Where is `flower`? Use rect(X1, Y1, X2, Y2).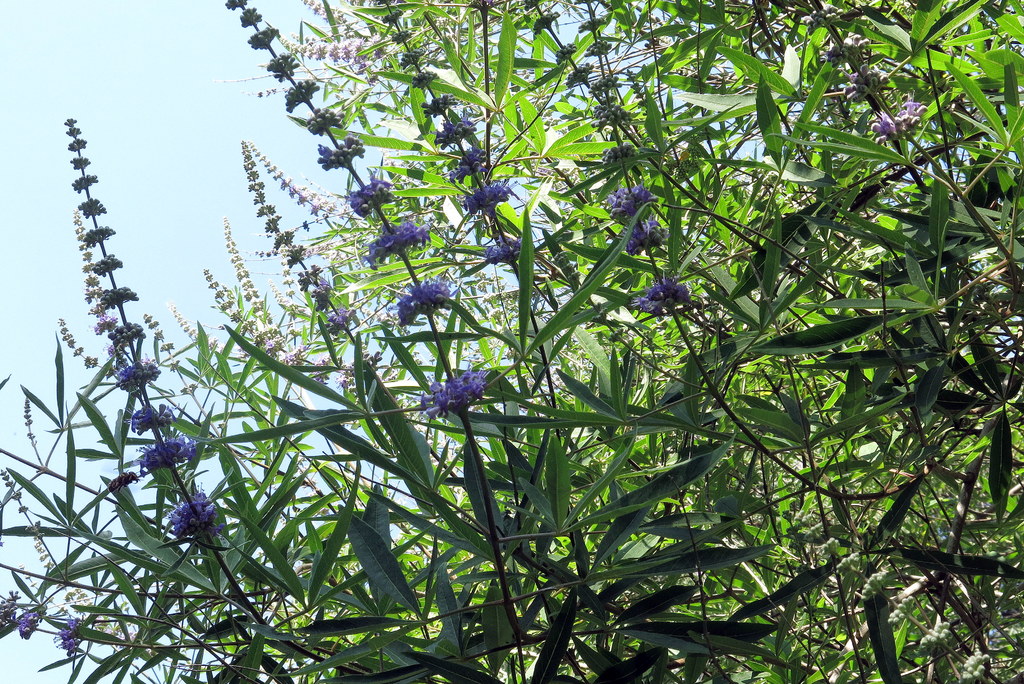
rect(275, 346, 305, 364).
